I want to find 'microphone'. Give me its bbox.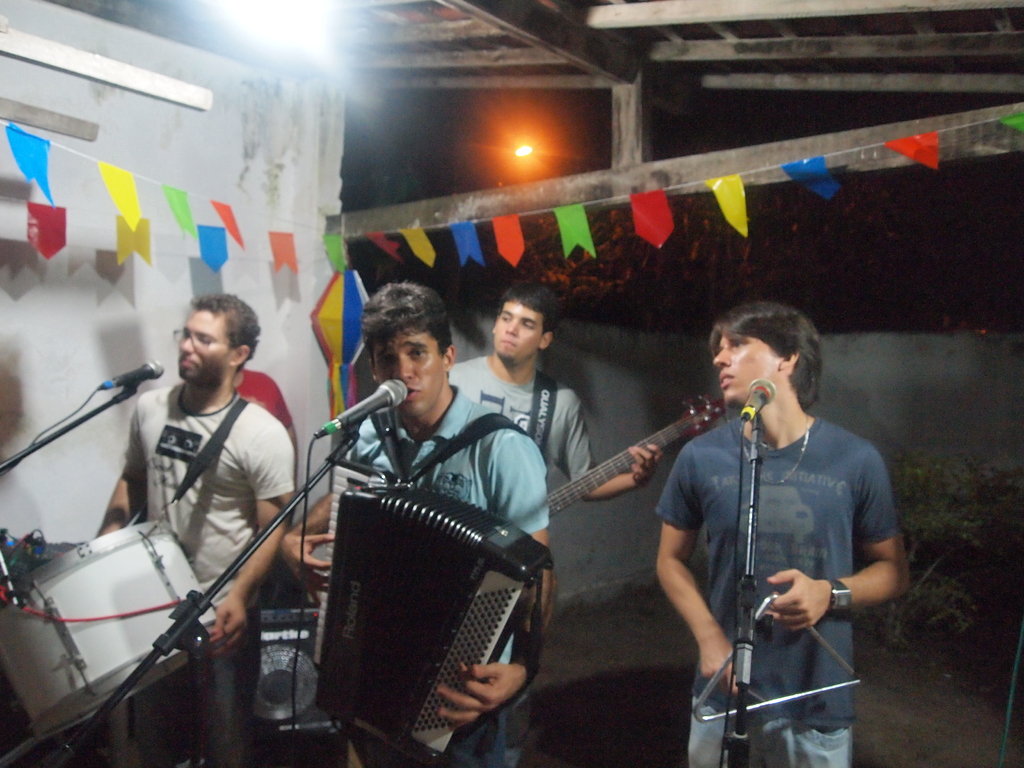
96 358 165 393.
